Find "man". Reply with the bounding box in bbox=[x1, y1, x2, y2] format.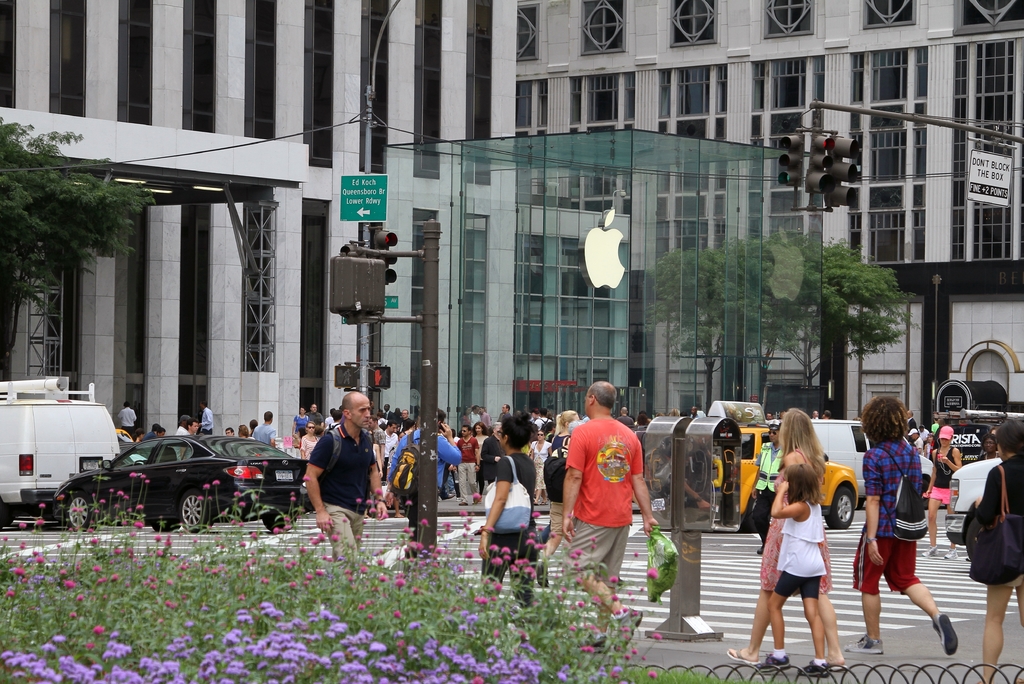
bbox=[303, 401, 325, 428].
